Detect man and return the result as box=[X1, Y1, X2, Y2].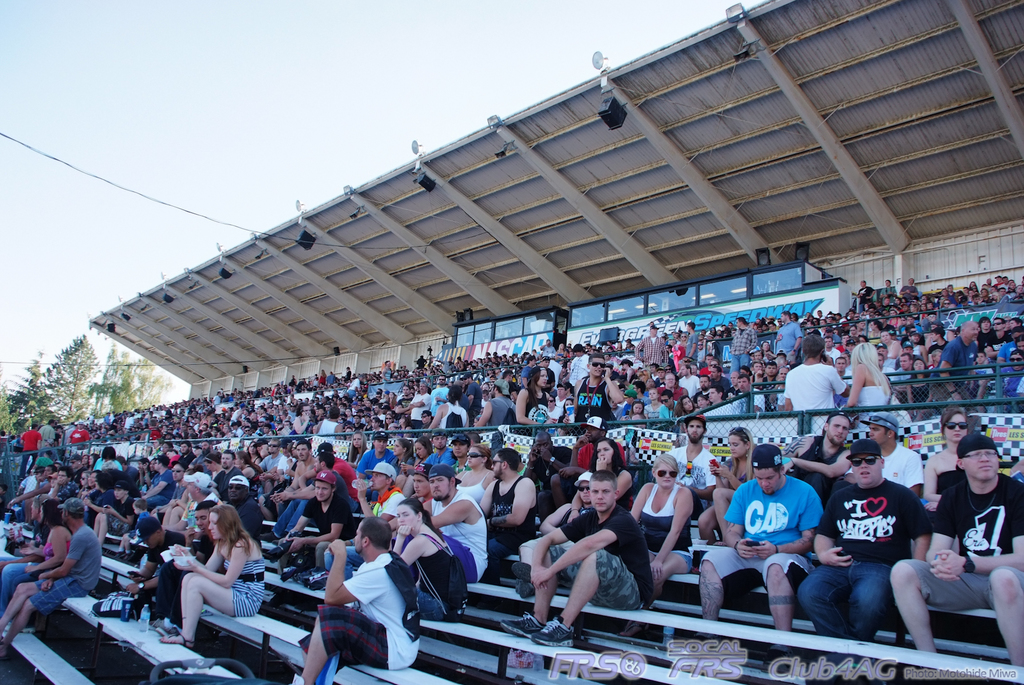
box=[448, 434, 470, 480].
